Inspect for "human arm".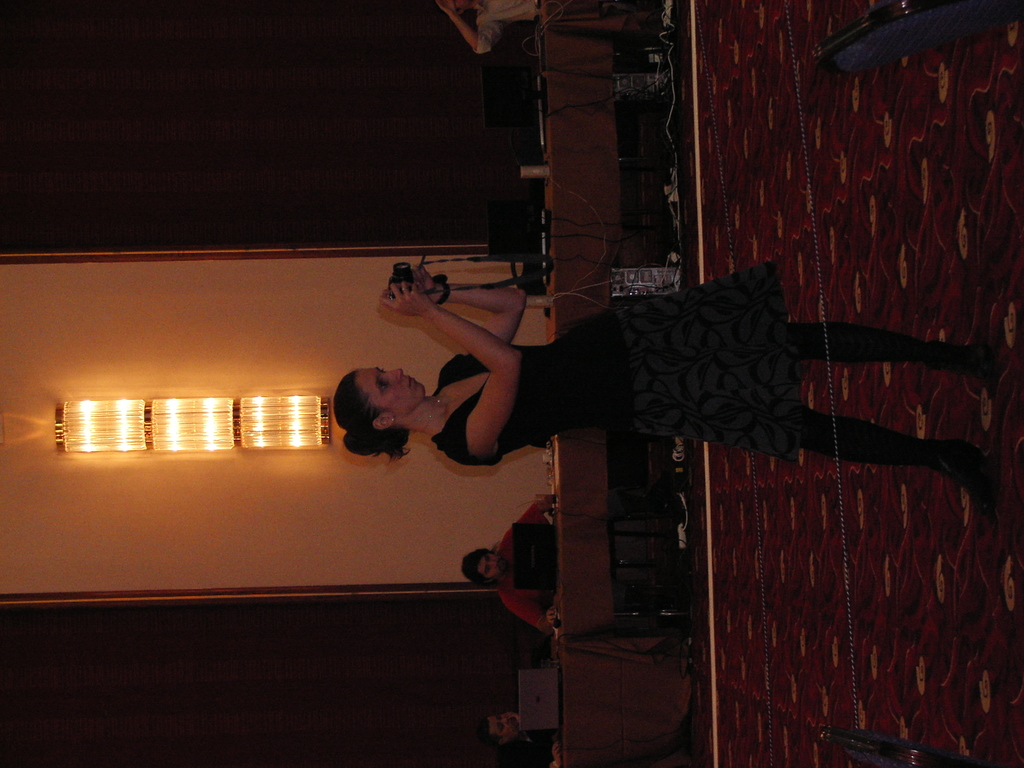
Inspection: <bbox>502, 492, 556, 540</bbox>.
